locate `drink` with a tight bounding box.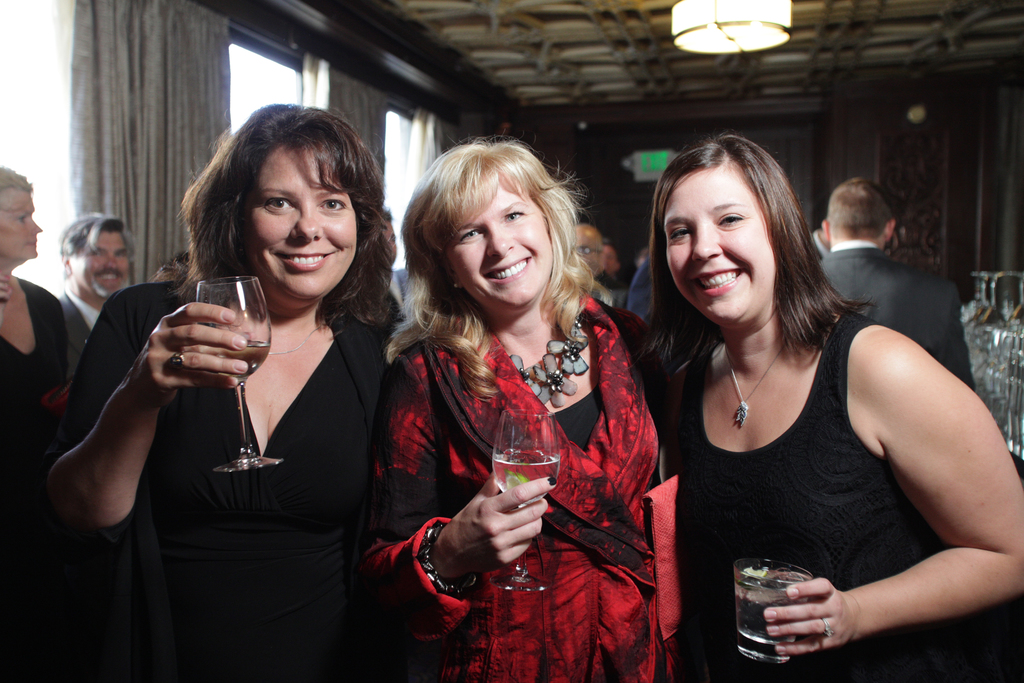
[494, 451, 559, 491].
